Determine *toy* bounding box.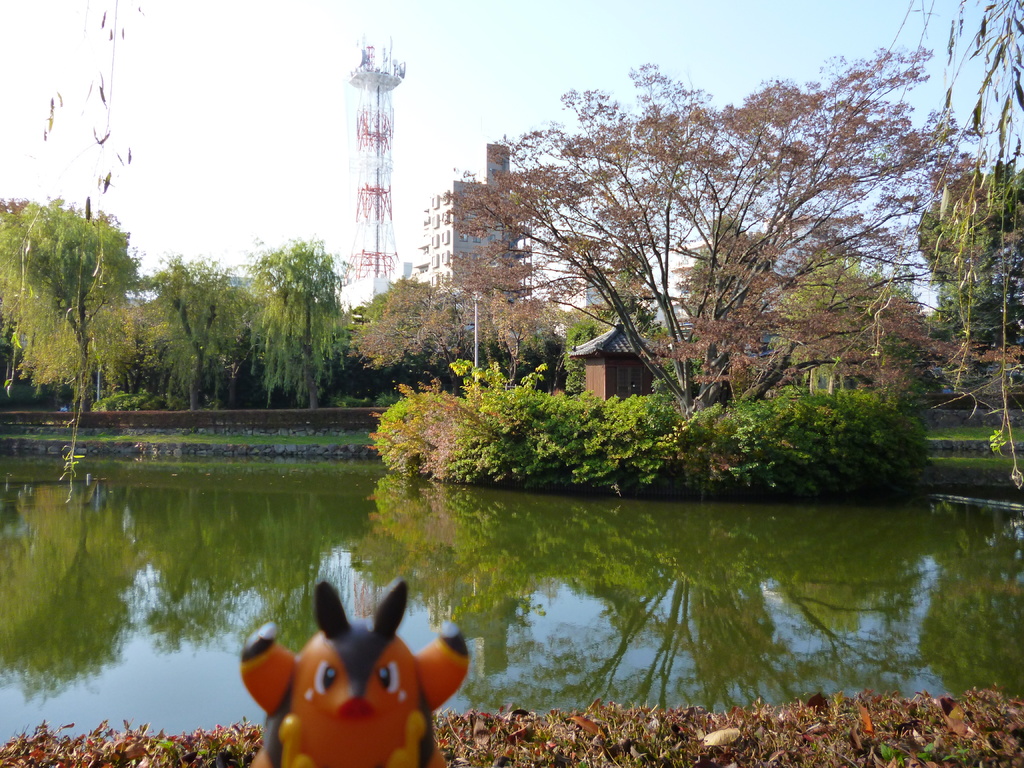
Determined: crop(243, 580, 475, 767).
